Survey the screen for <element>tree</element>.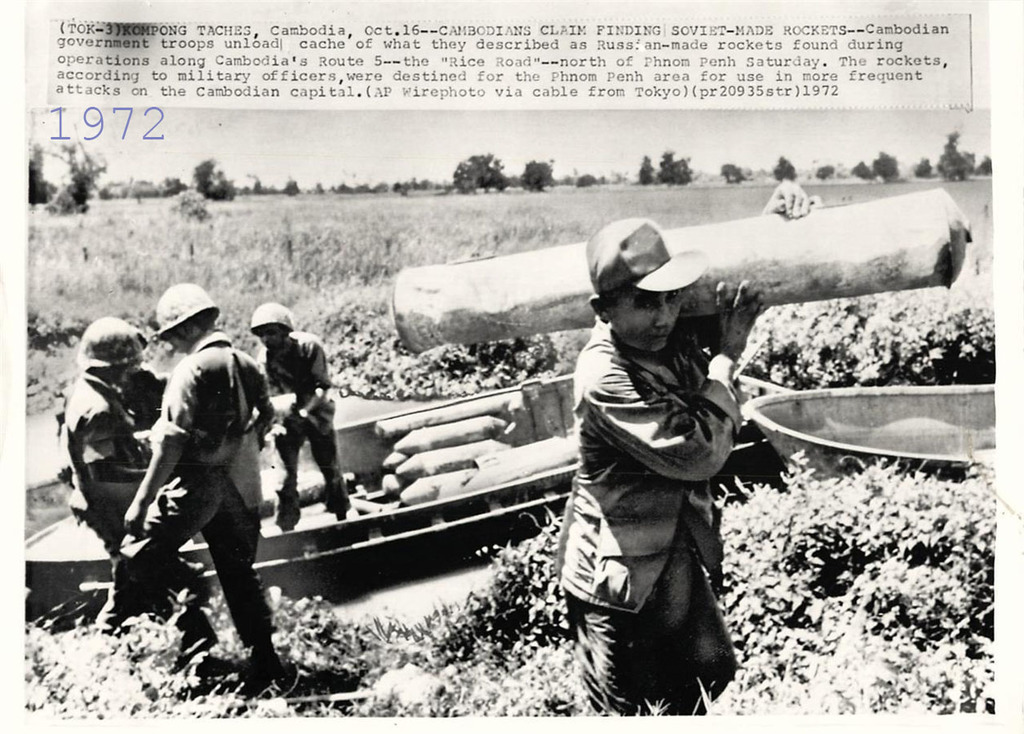
Survey found: (x1=811, y1=161, x2=836, y2=180).
